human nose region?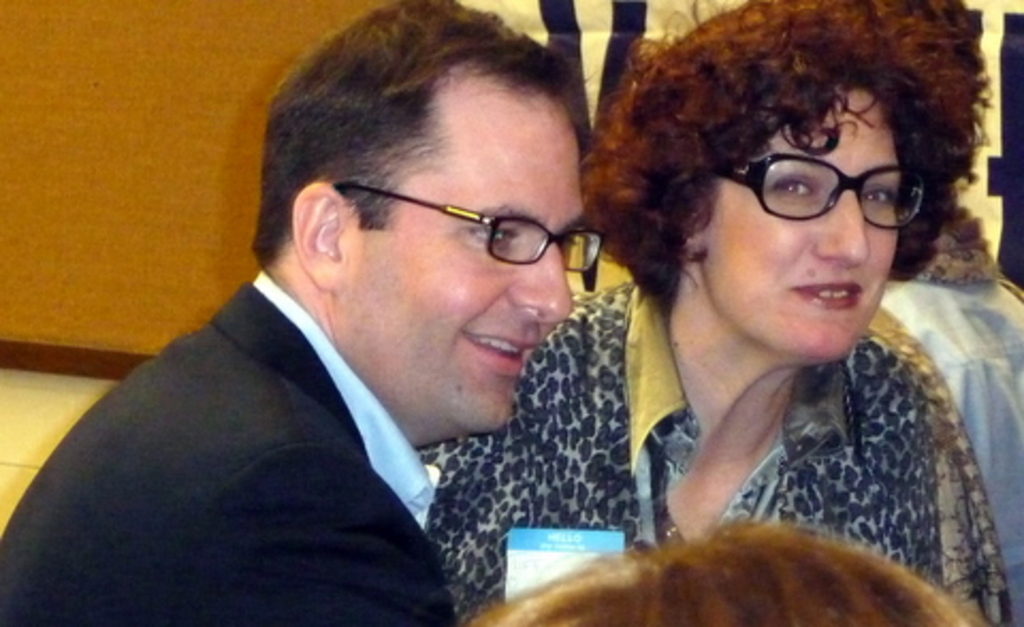
508:247:574:322
